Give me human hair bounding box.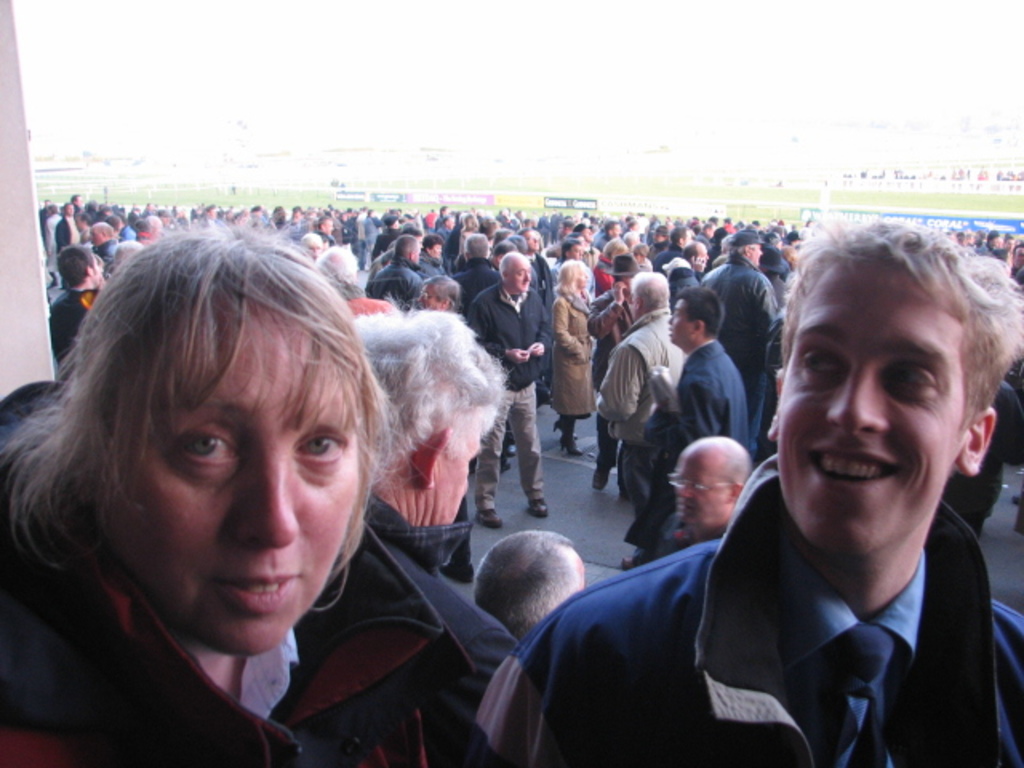
(left=427, top=274, right=462, bottom=302).
